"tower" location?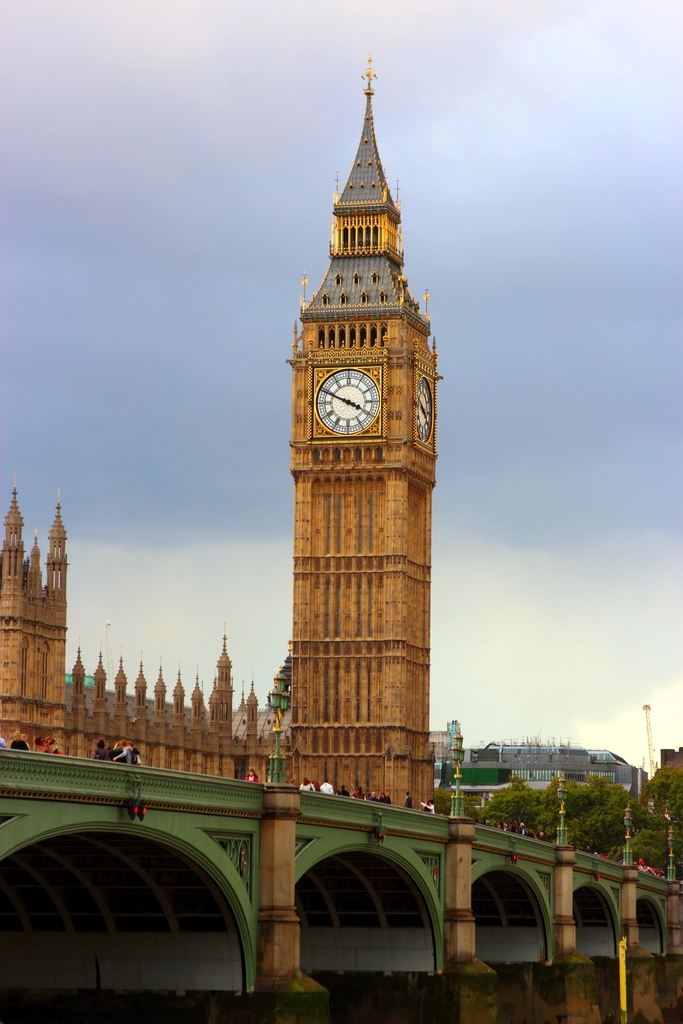
[x1=192, y1=673, x2=208, y2=722]
